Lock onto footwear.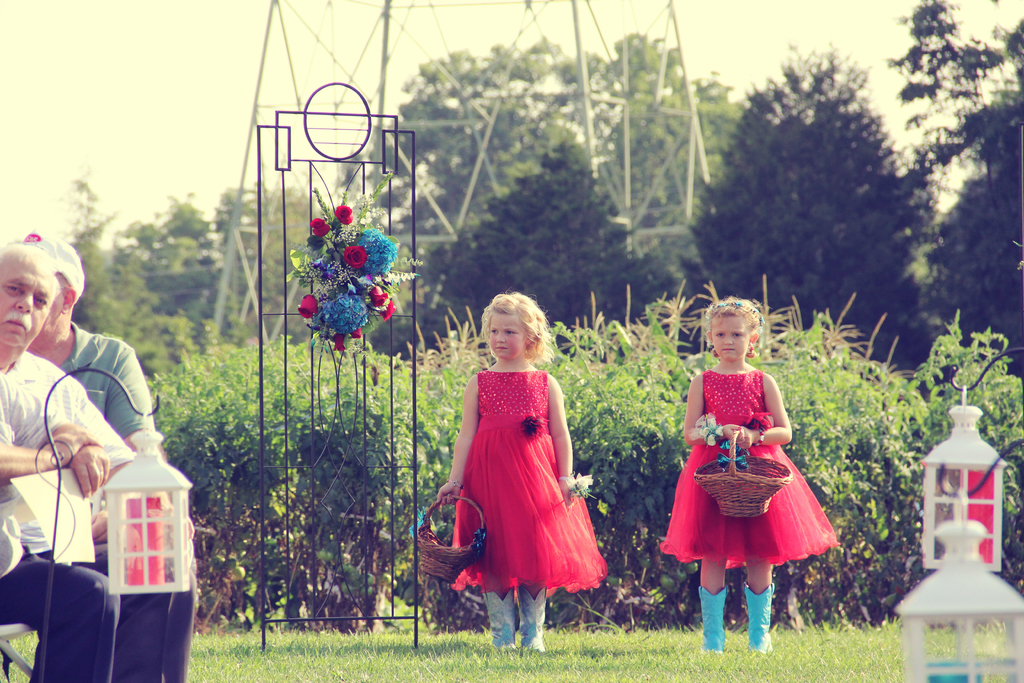
Locked: <region>479, 584, 515, 654</region>.
